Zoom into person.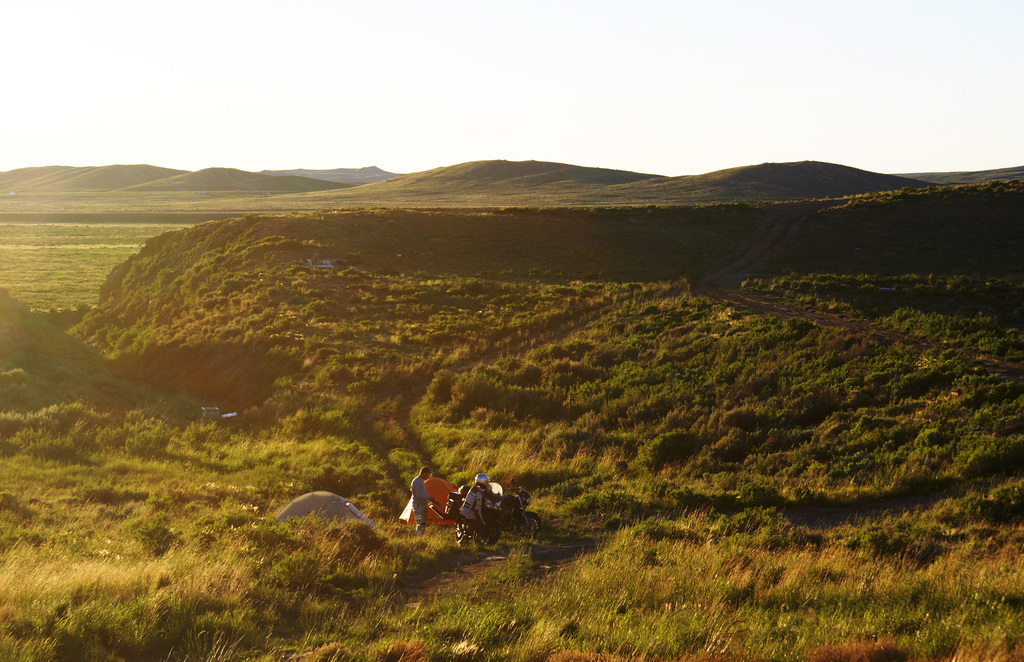
Zoom target: <bbox>406, 466, 439, 537</bbox>.
